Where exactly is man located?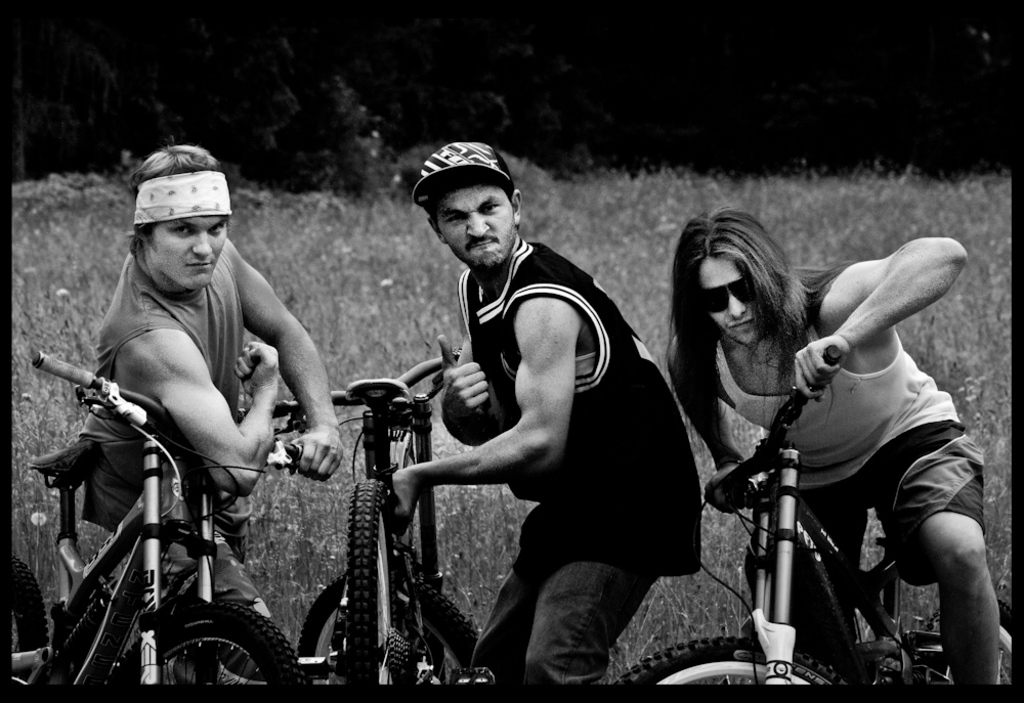
Its bounding box is bbox=(40, 158, 331, 666).
